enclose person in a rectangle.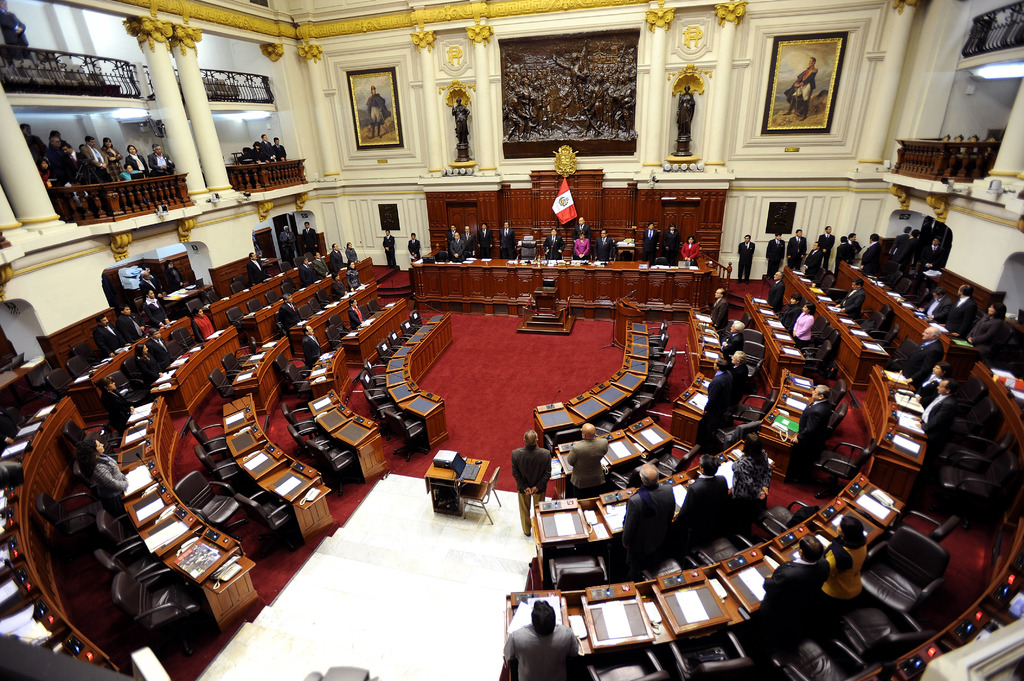
<box>509,429,552,538</box>.
